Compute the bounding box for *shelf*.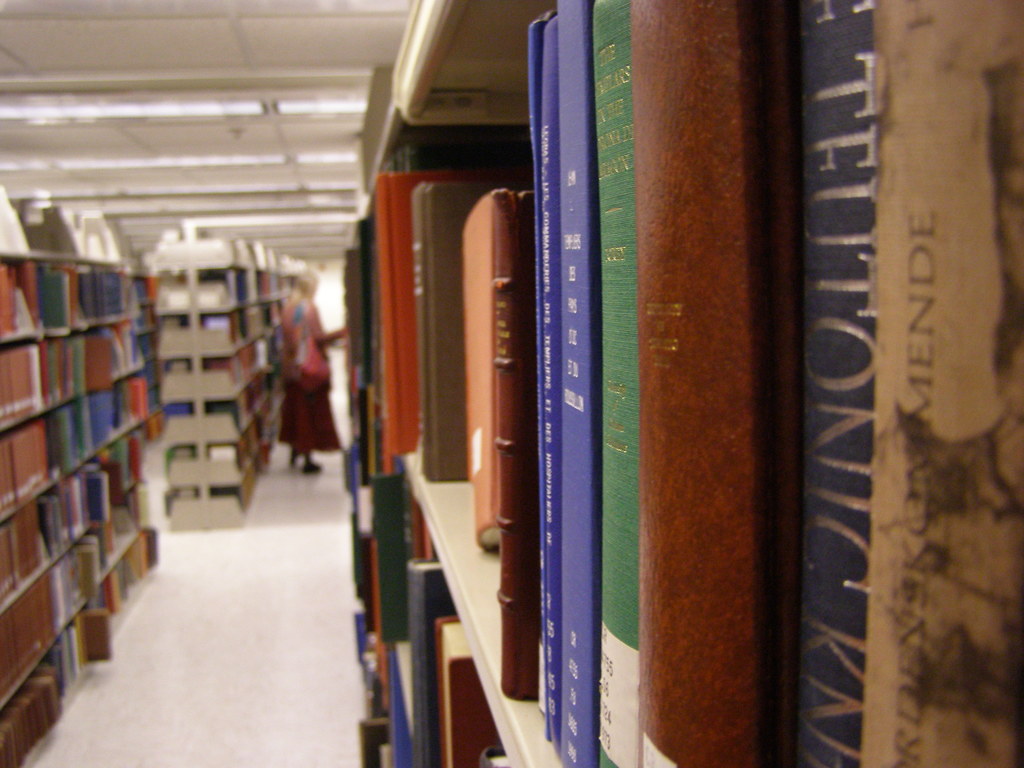
[159, 271, 189, 318].
